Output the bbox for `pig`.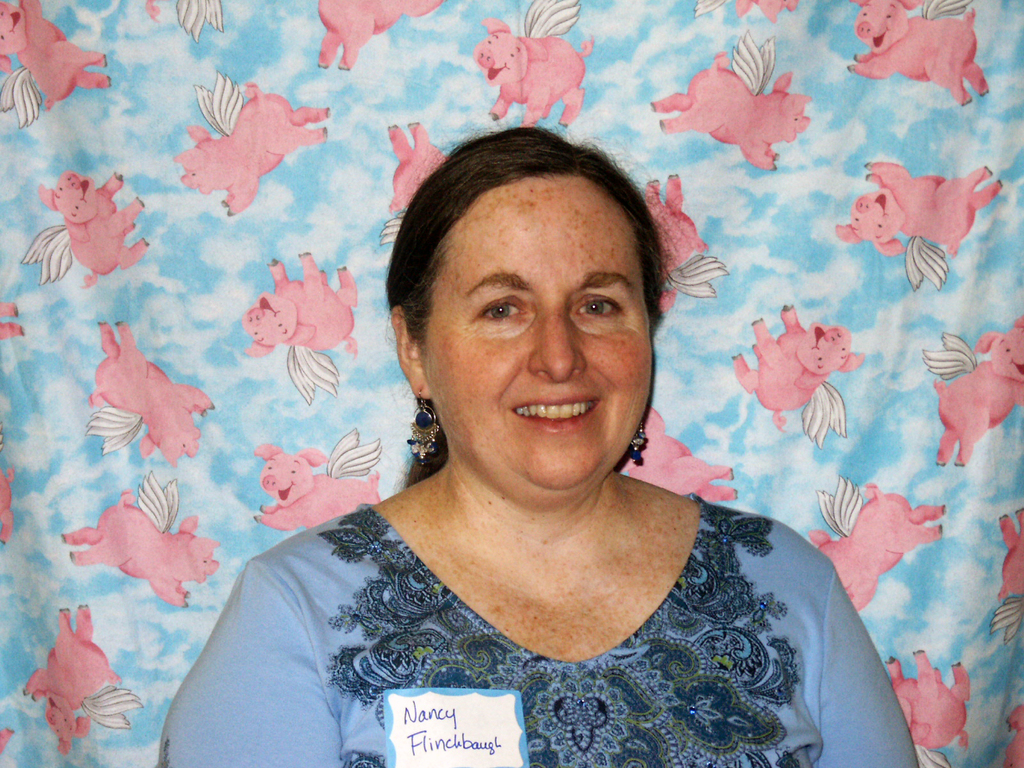
rect(381, 117, 452, 241).
